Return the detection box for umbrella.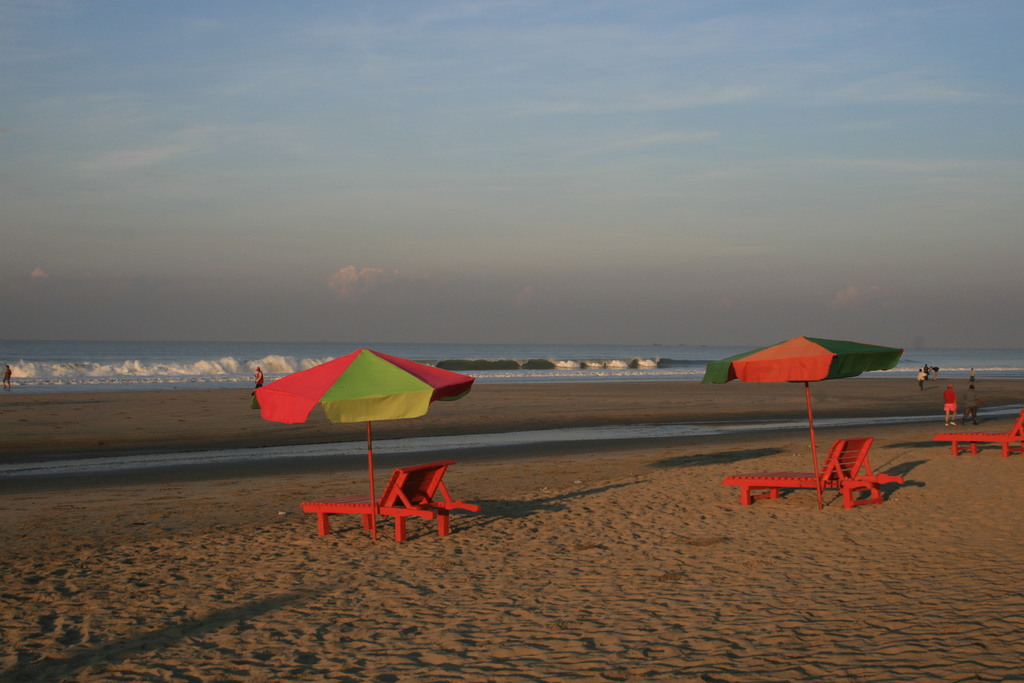
bbox(696, 339, 905, 504).
